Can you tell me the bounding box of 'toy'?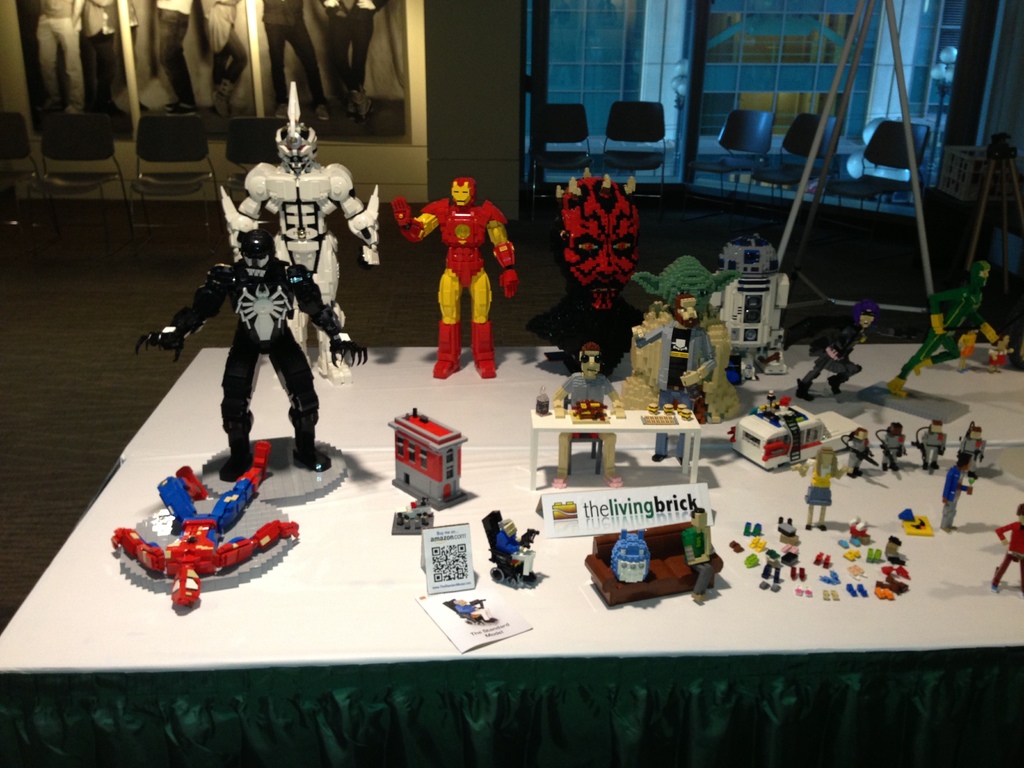
(x1=846, y1=584, x2=857, y2=599).
